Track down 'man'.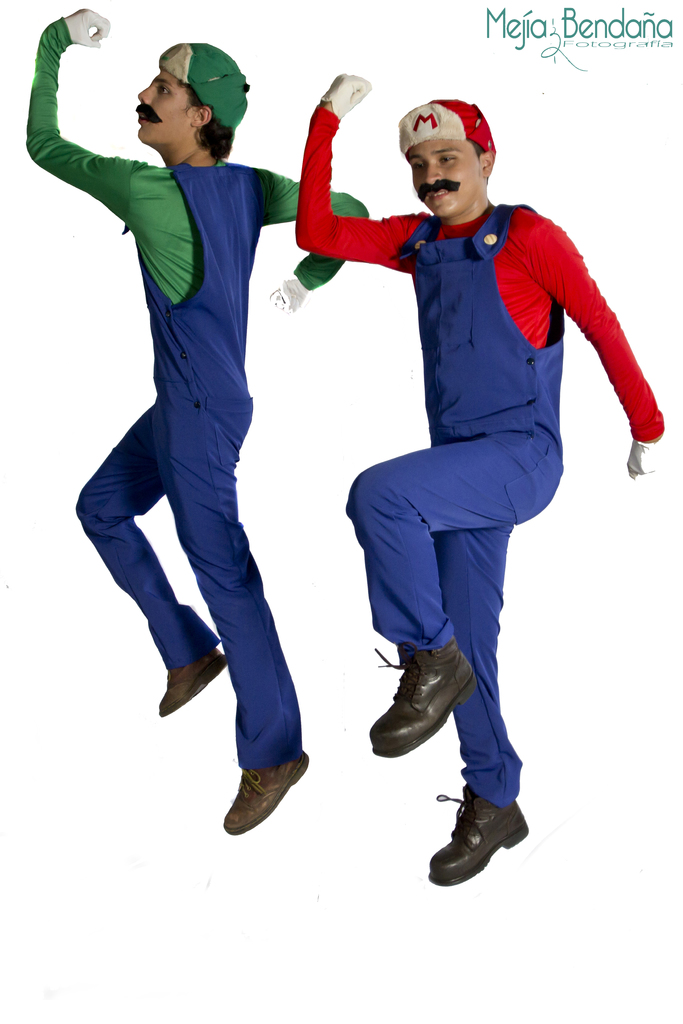
Tracked to (23,12,371,837).
